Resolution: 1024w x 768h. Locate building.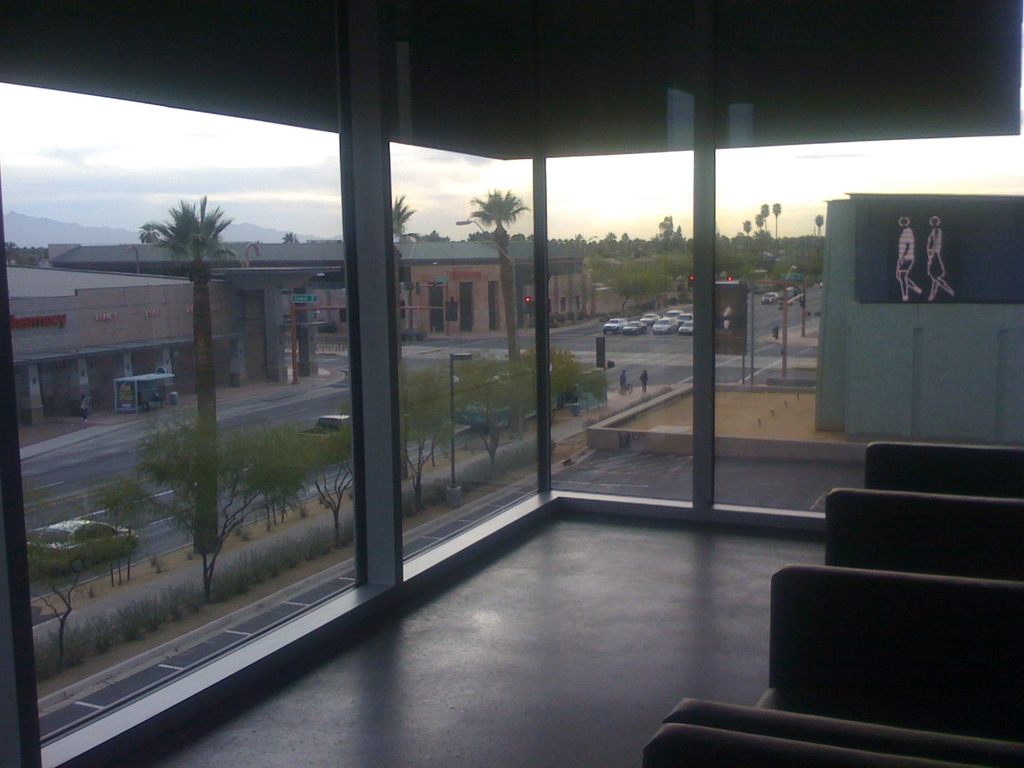
8 262 239 420.
